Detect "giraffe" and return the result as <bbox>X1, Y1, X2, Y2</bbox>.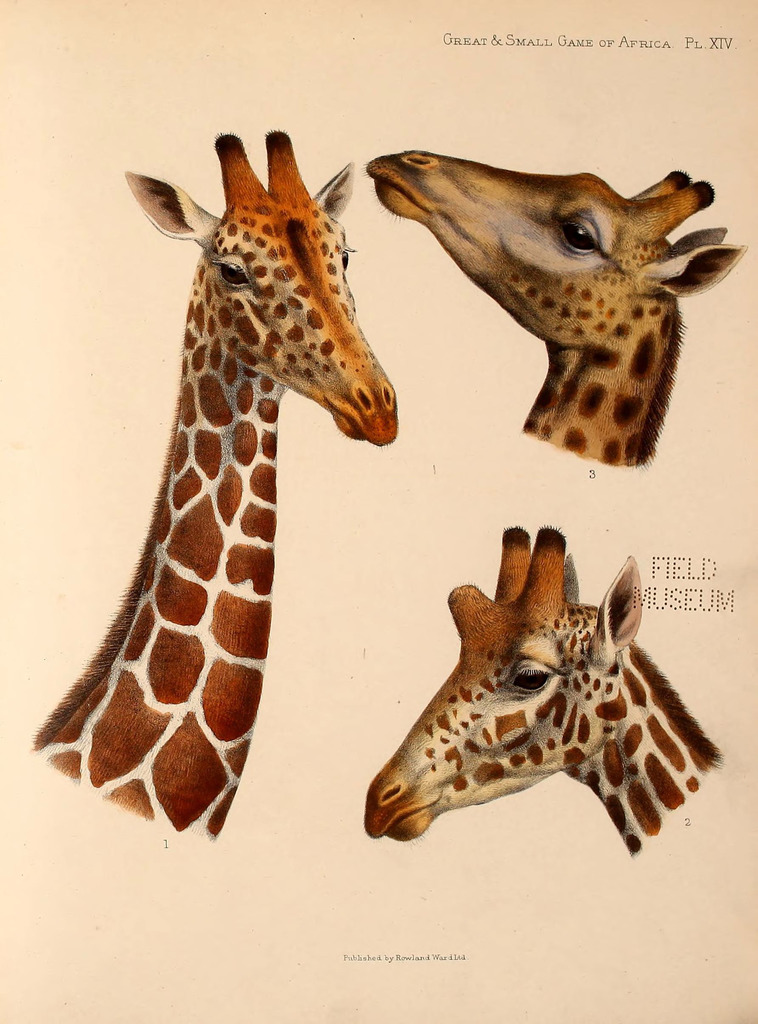
<bbox>18, 130, 404, 838</bbox>.
